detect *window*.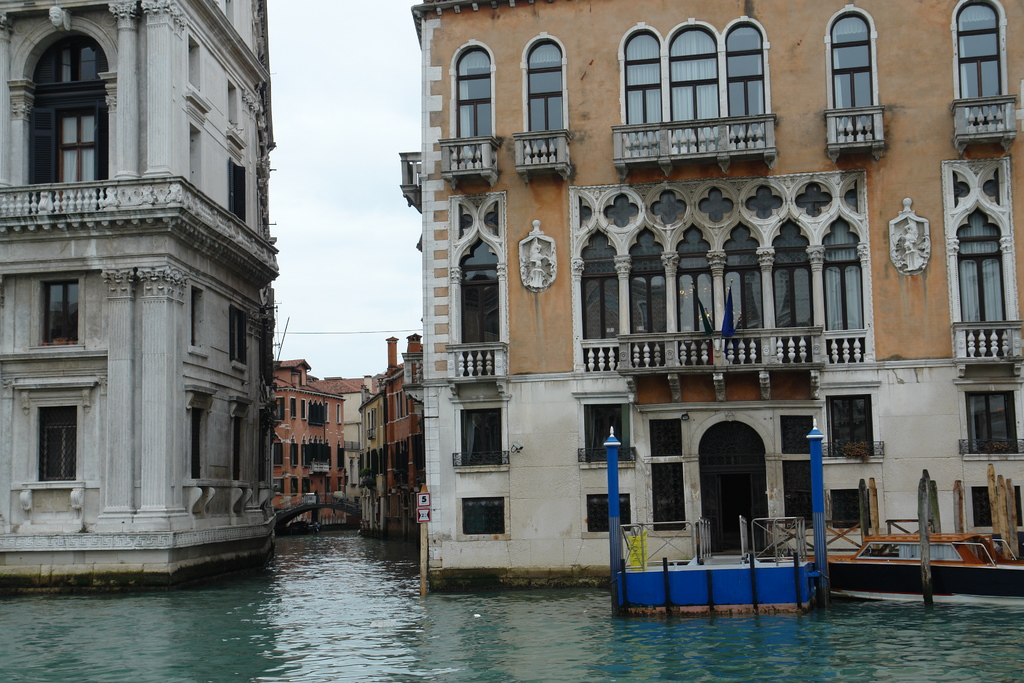
Detected at <box>35,46,109,208</box>.
